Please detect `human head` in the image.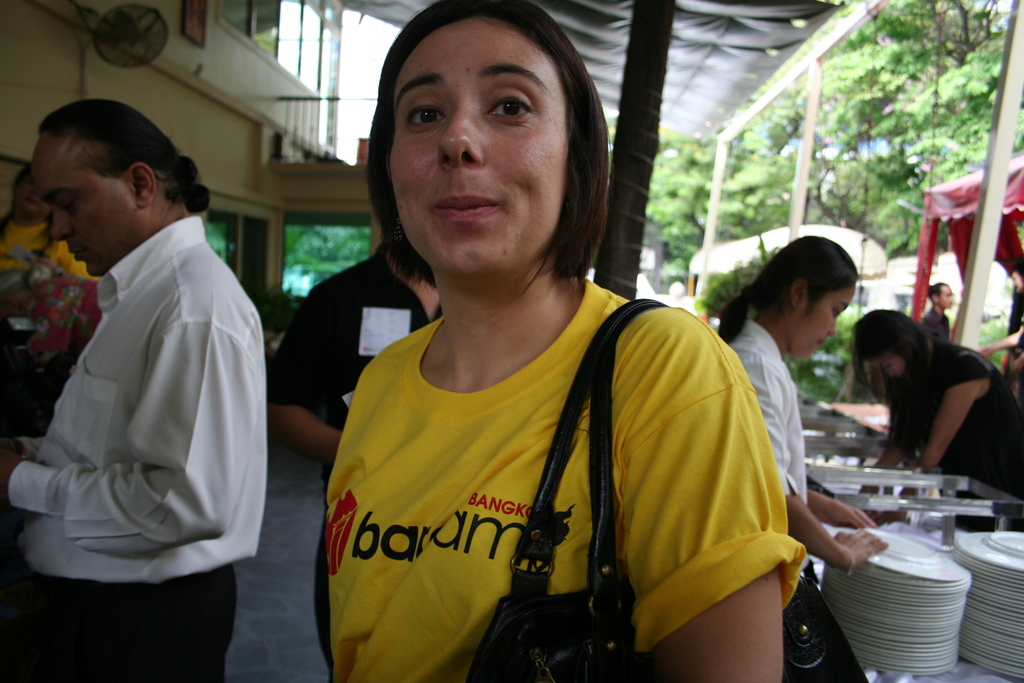
pyautogui.locateOnScreen(852, 311, 931, 382).
